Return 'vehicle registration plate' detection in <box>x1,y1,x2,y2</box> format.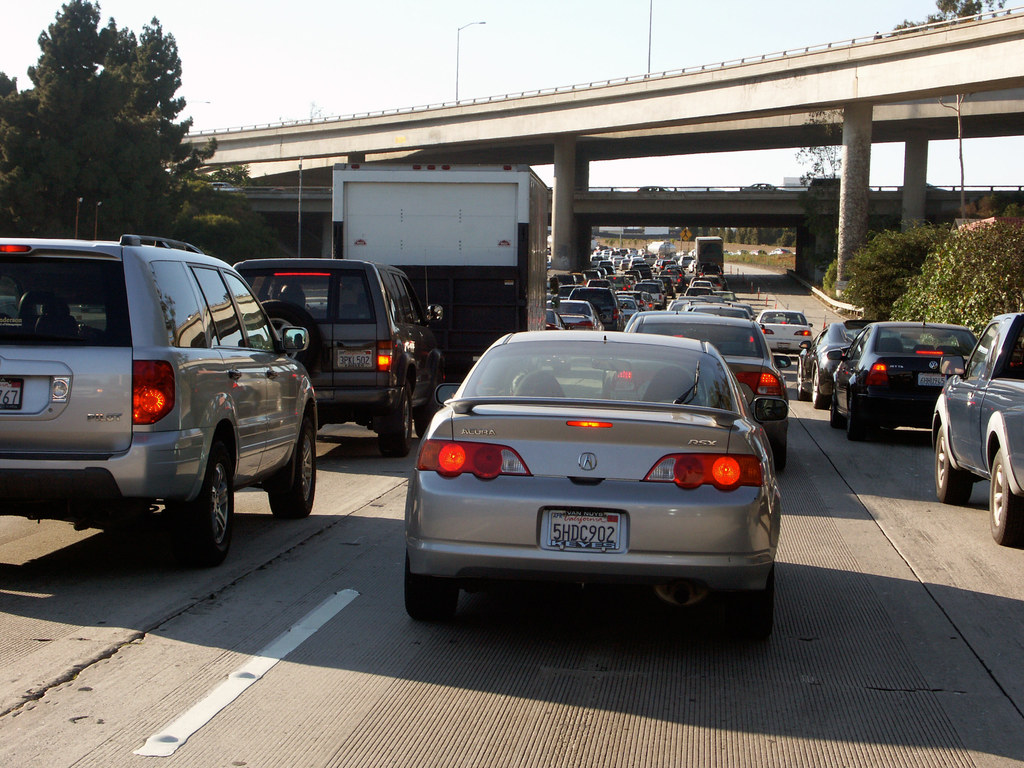
<box>0,377,22,404</box>.
